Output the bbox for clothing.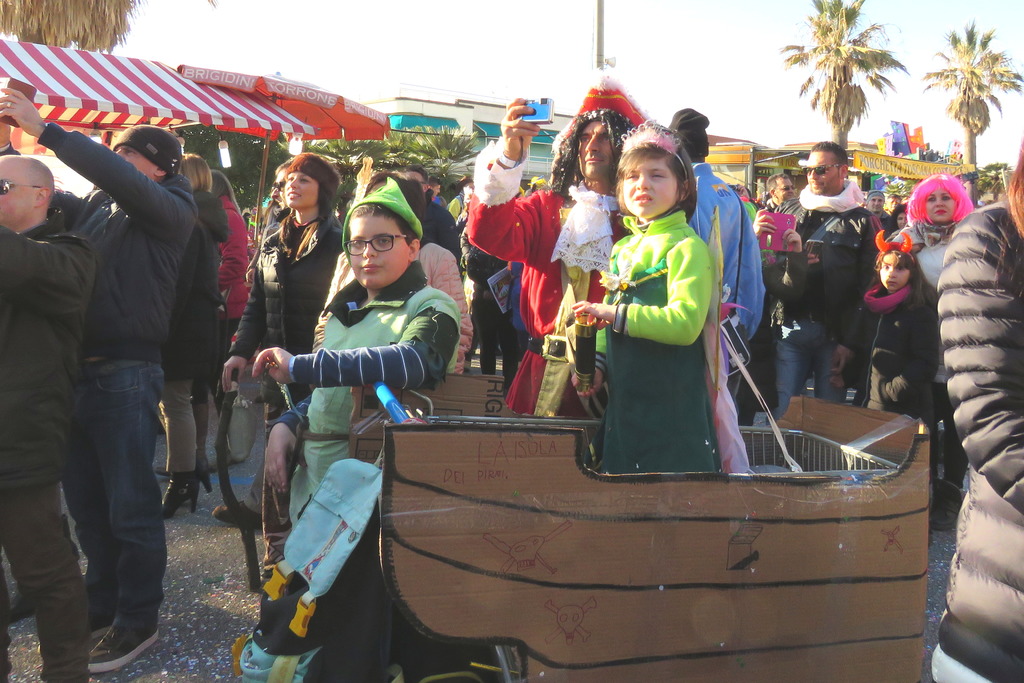
Rect(929, 202, 1023, 682).
